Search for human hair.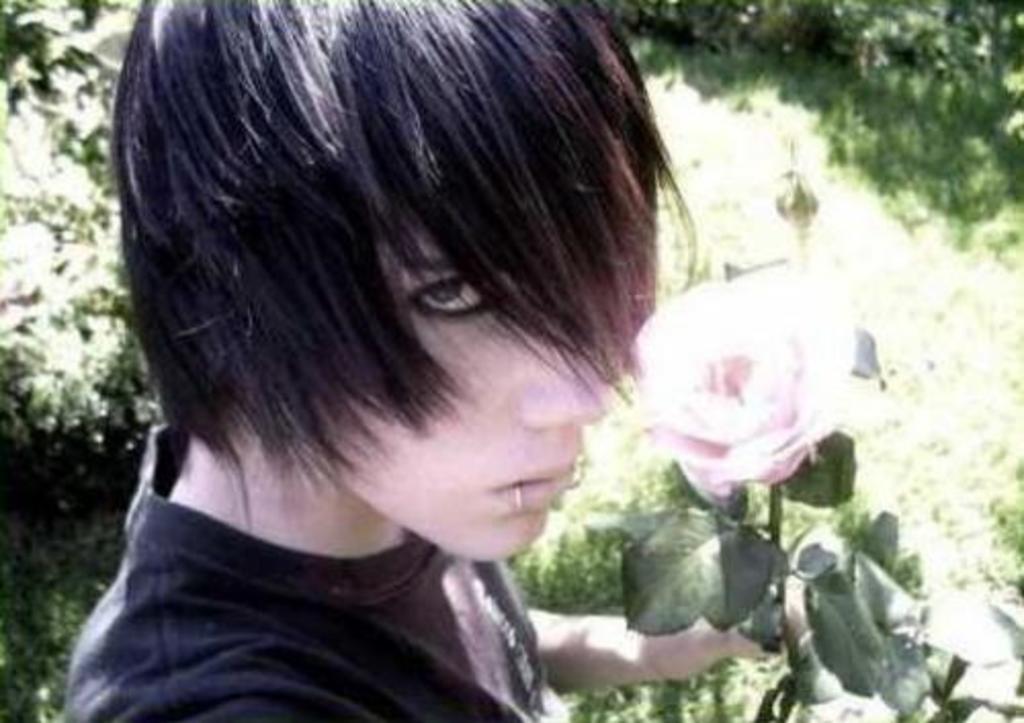
Found at (left=111, top=0, right=684, bottom=561).
